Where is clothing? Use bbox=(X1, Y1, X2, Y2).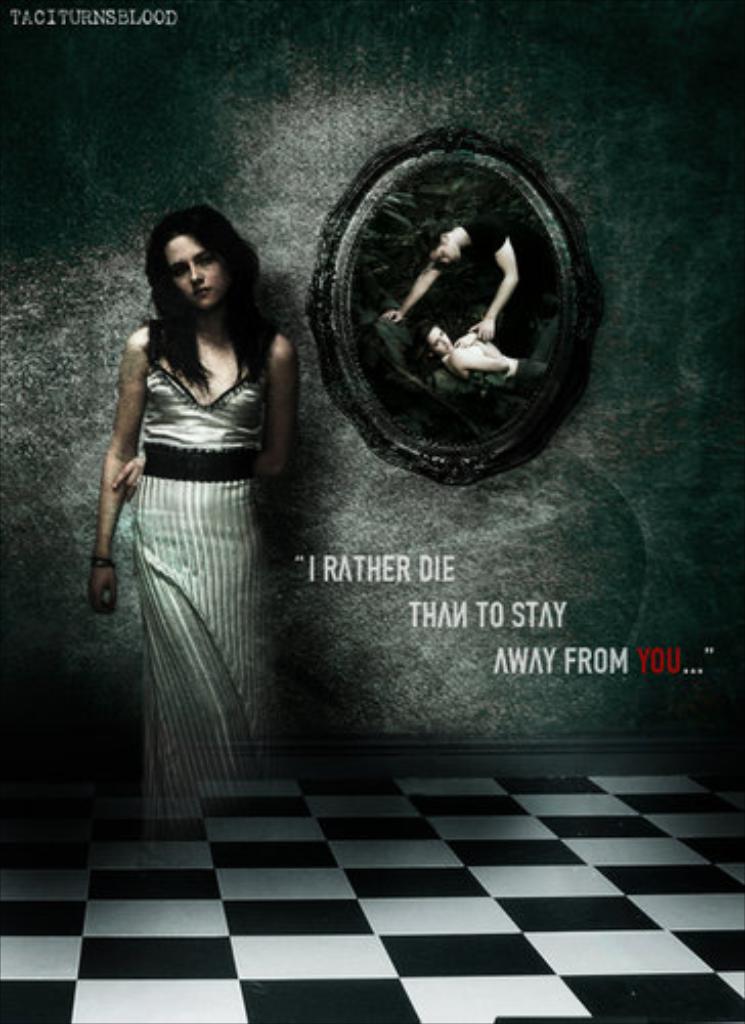
bbox=(94, 254, 309, 817).
